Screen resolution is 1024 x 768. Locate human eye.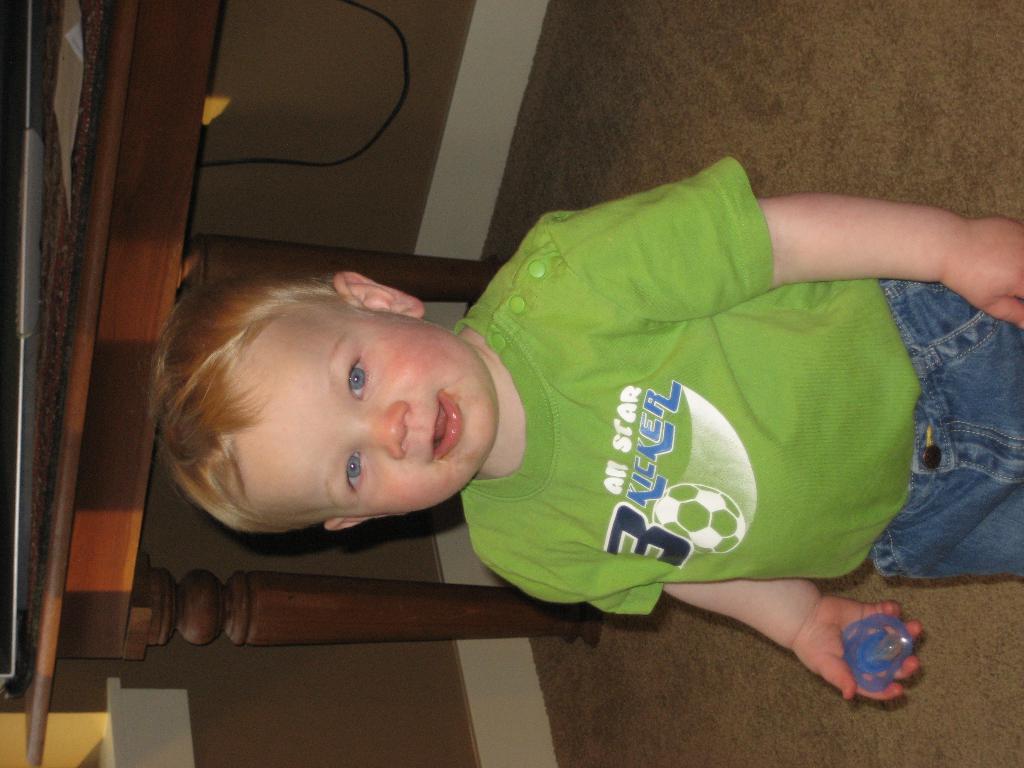
{"x1": 340, "y1": 448, "x2": 366, "y2": 493}.
